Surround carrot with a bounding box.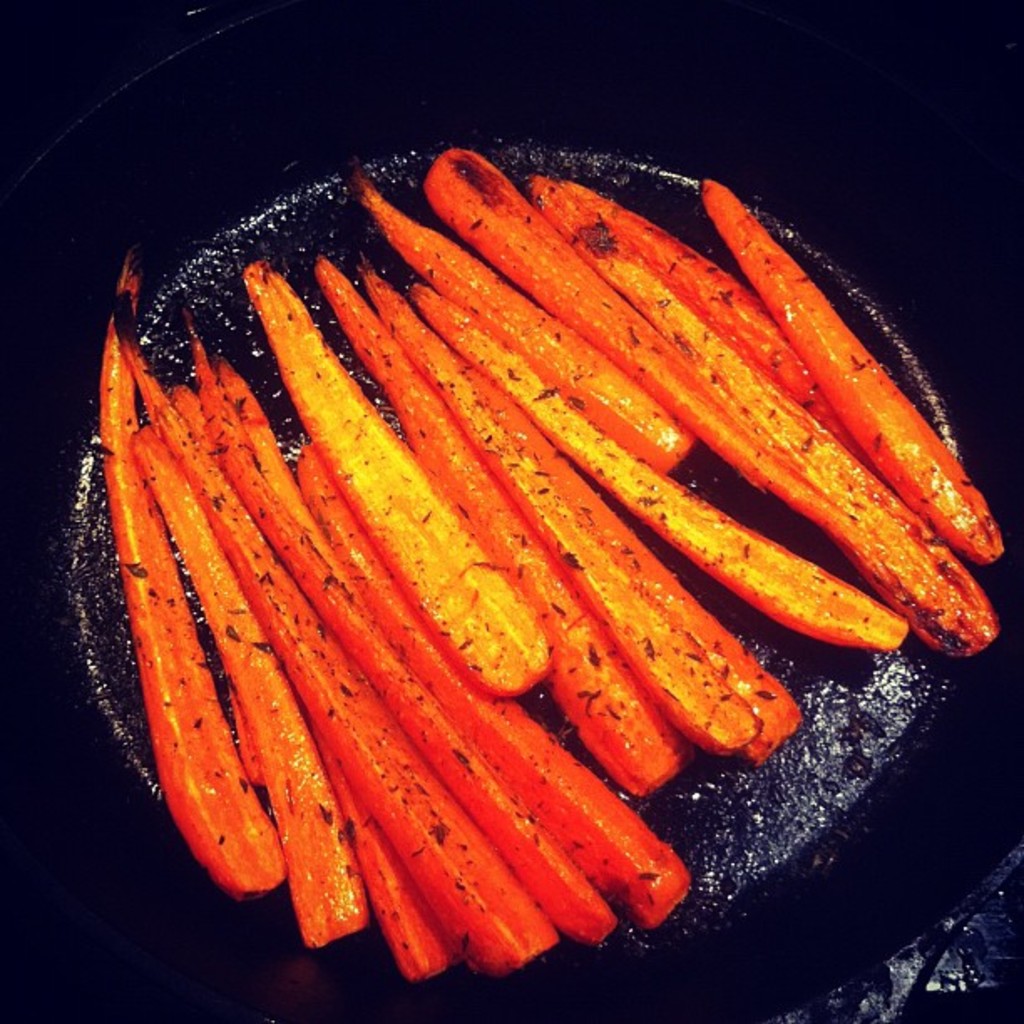
region(97, 241, 286, 912).
